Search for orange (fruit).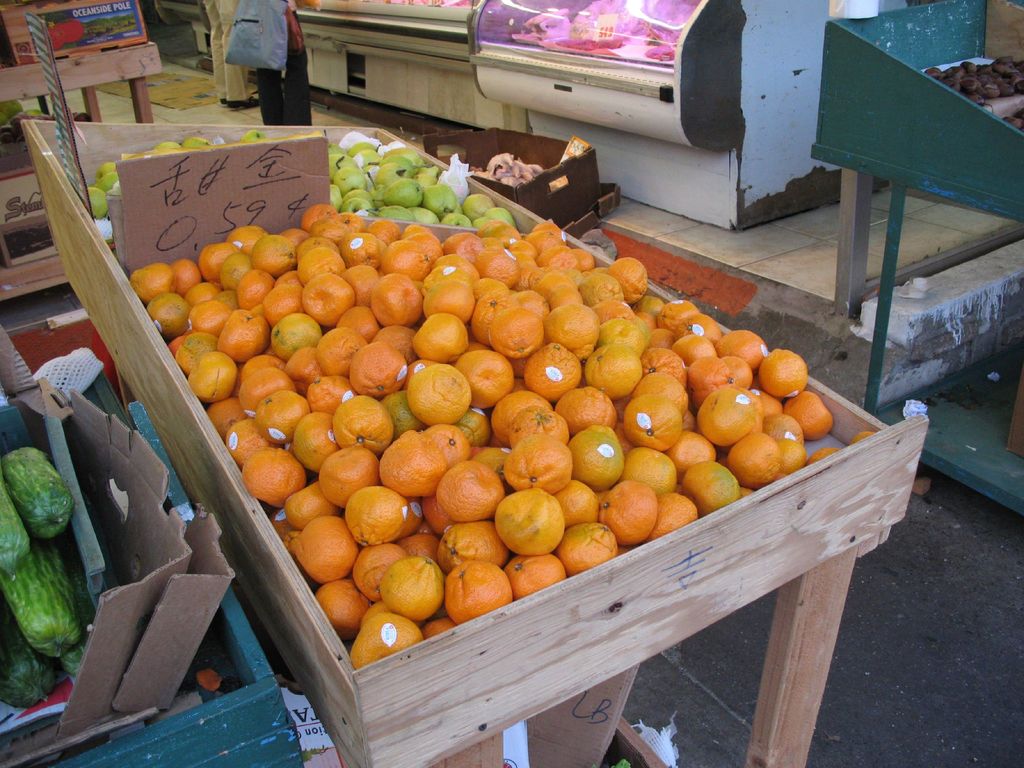
Found at <region>178, 331, 214, 375</region>.
